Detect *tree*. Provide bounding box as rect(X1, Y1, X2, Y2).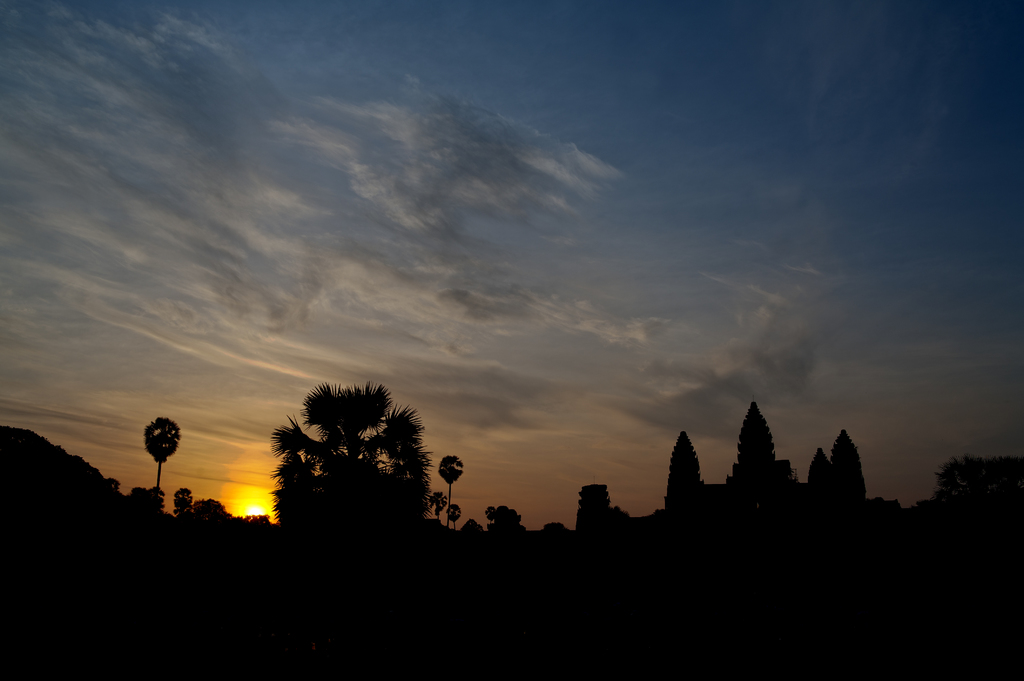
rect(166, 487, 228, 526).
